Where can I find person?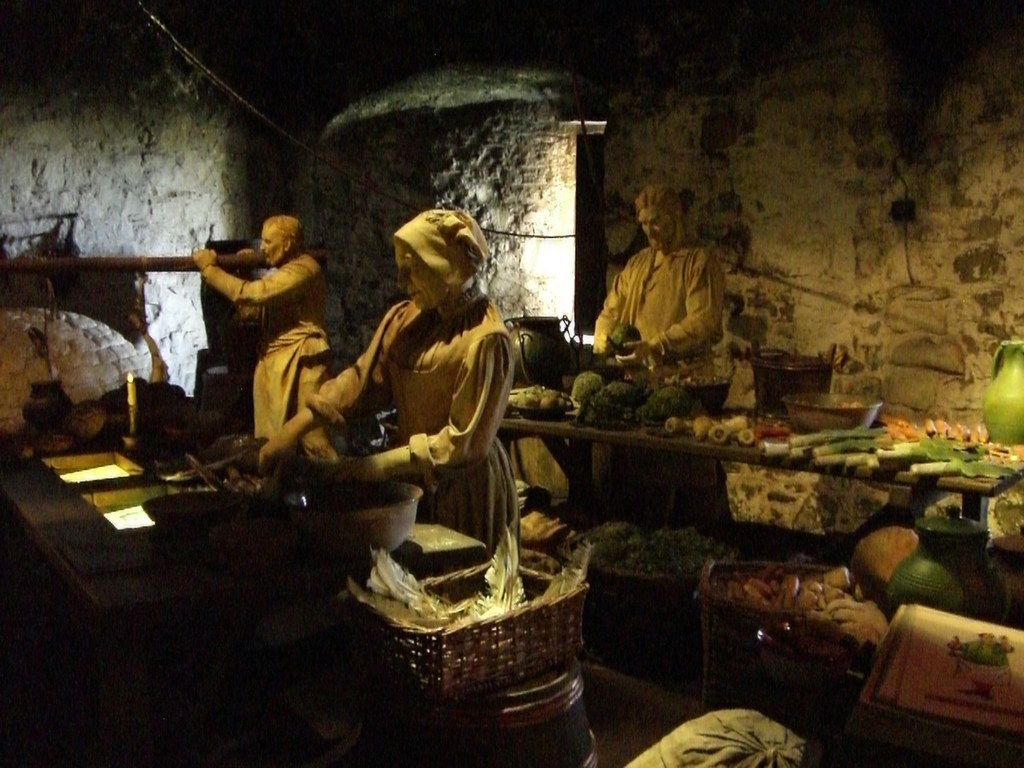
You can find it at 261,207,525,563.
